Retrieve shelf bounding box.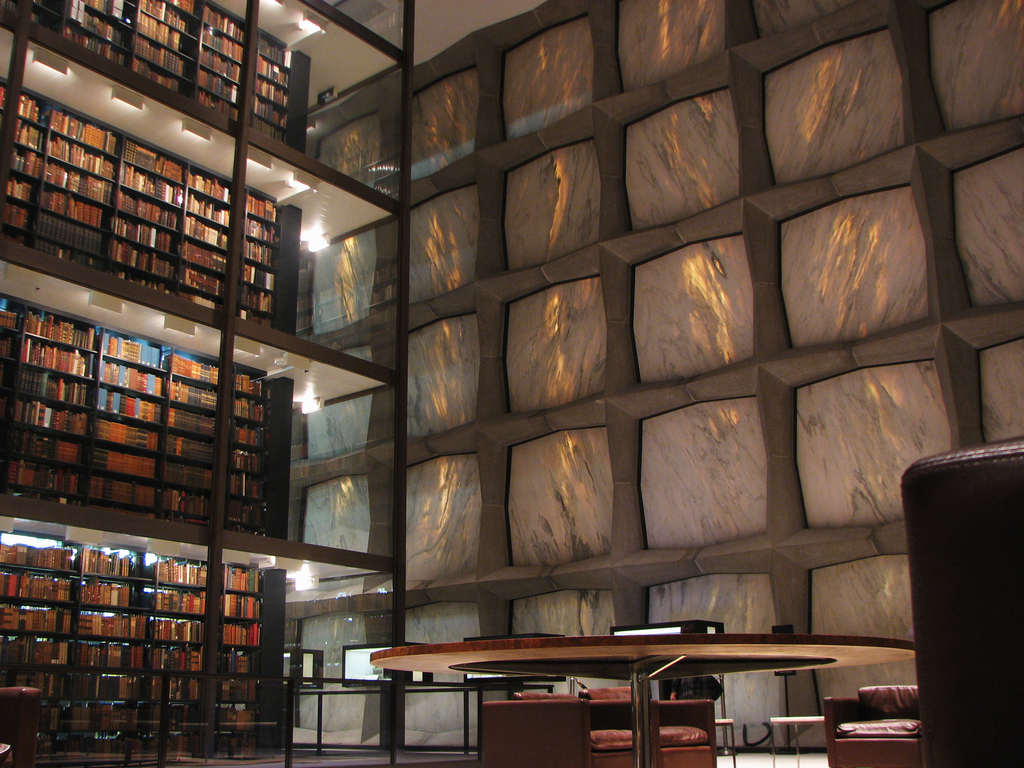
Bounding box: <box>186,194,230,227</box>.
